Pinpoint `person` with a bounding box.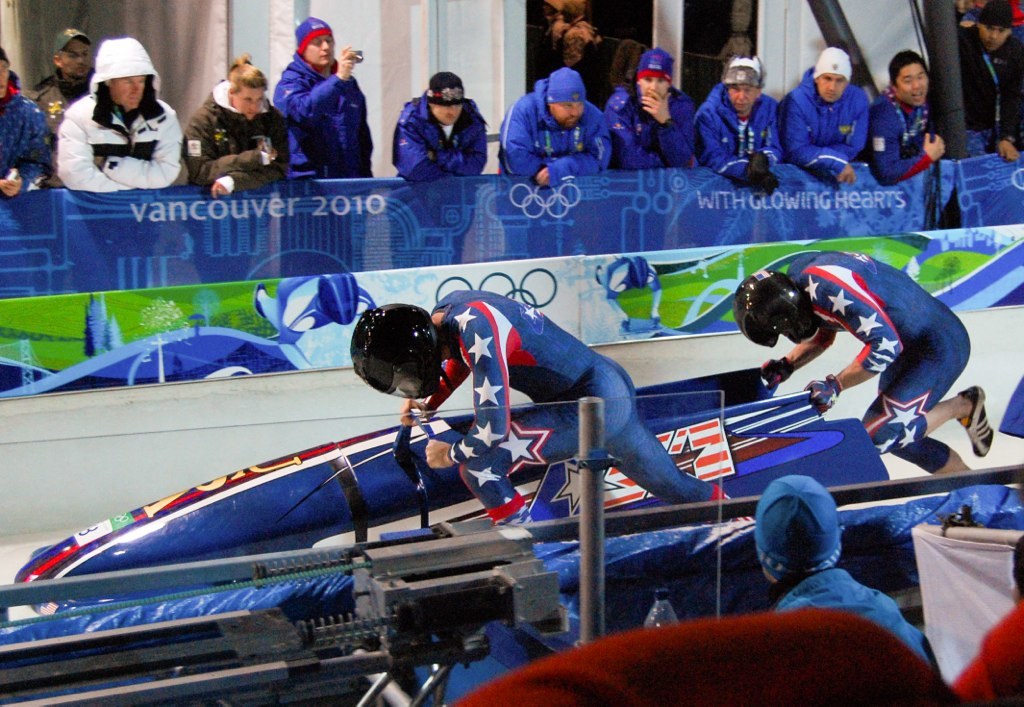
(957,0,1023,162).
